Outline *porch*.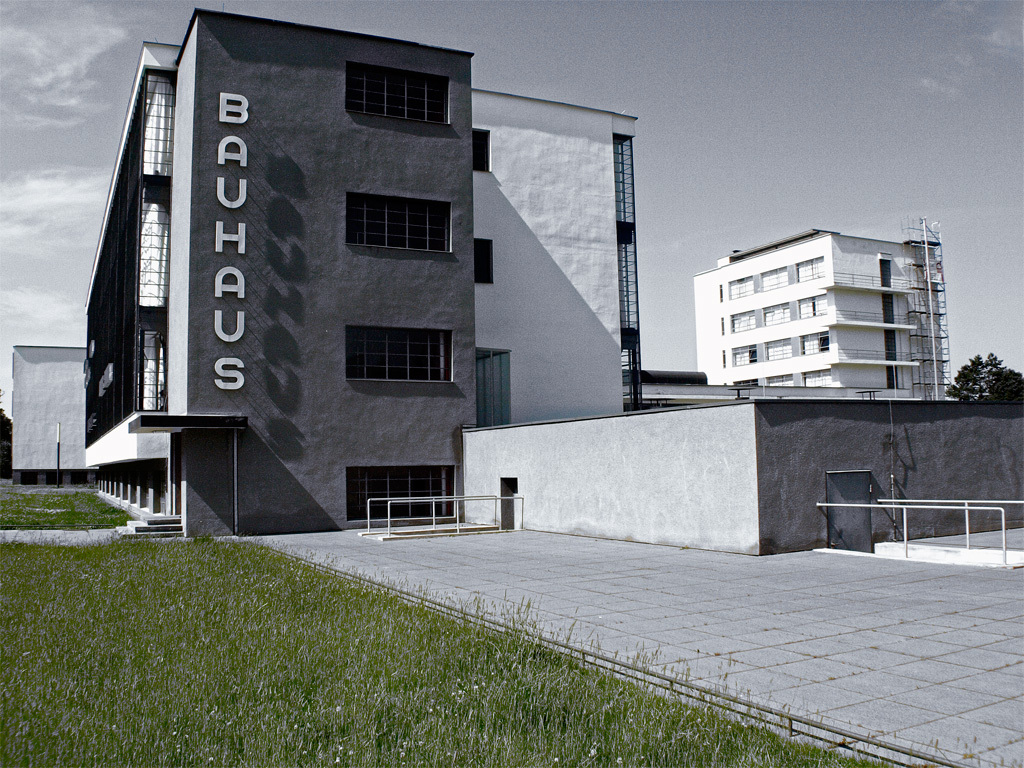
Outline: bbox(870, 379, 929, 402).
